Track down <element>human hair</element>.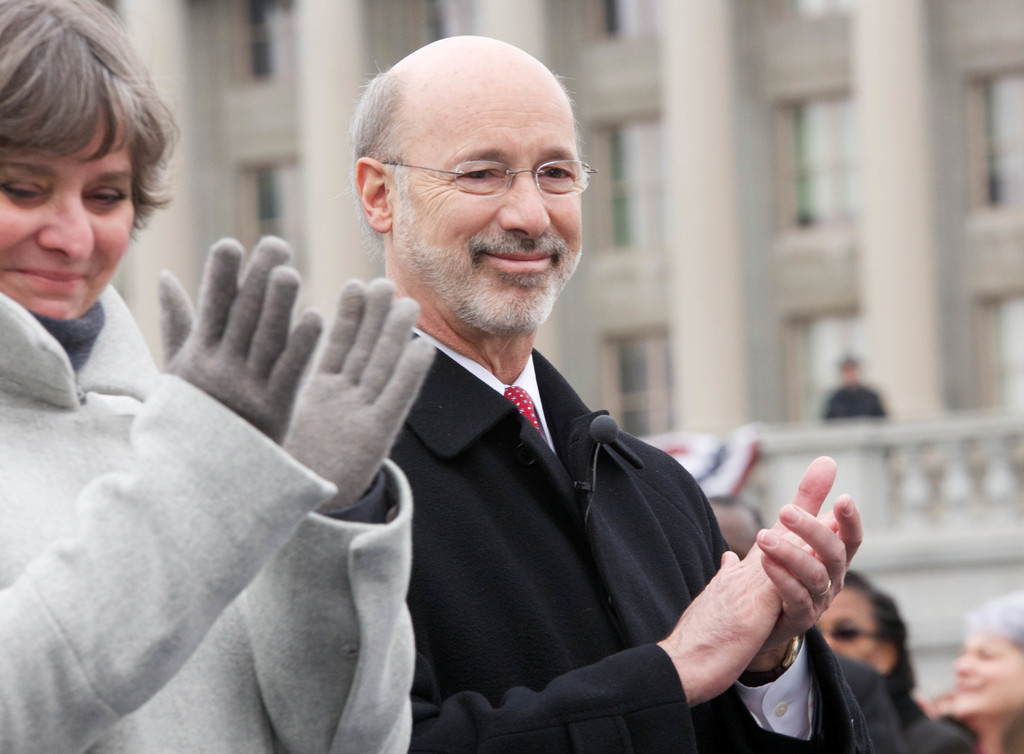
Tracked to bbox=(5, 2, 167, 274).
